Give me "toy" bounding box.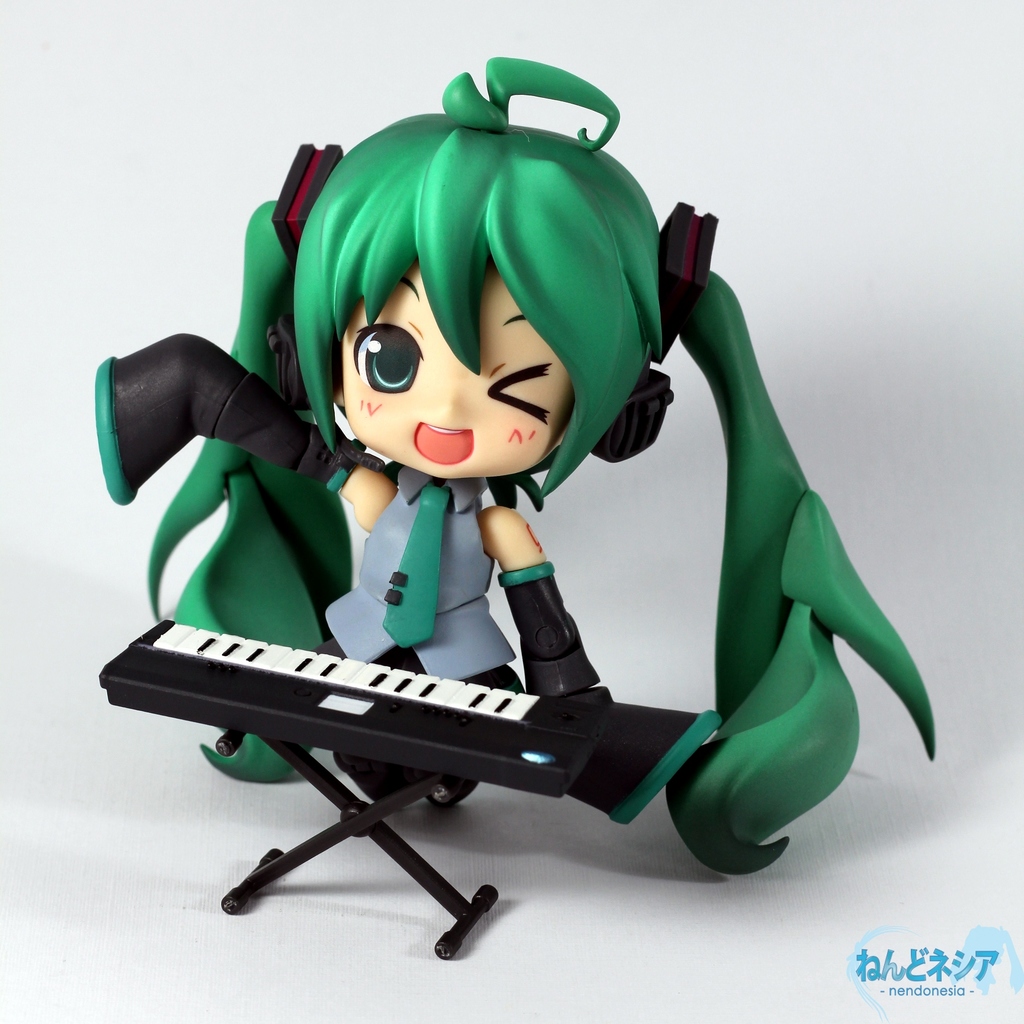
bbox(86, 54, 932, 874).
